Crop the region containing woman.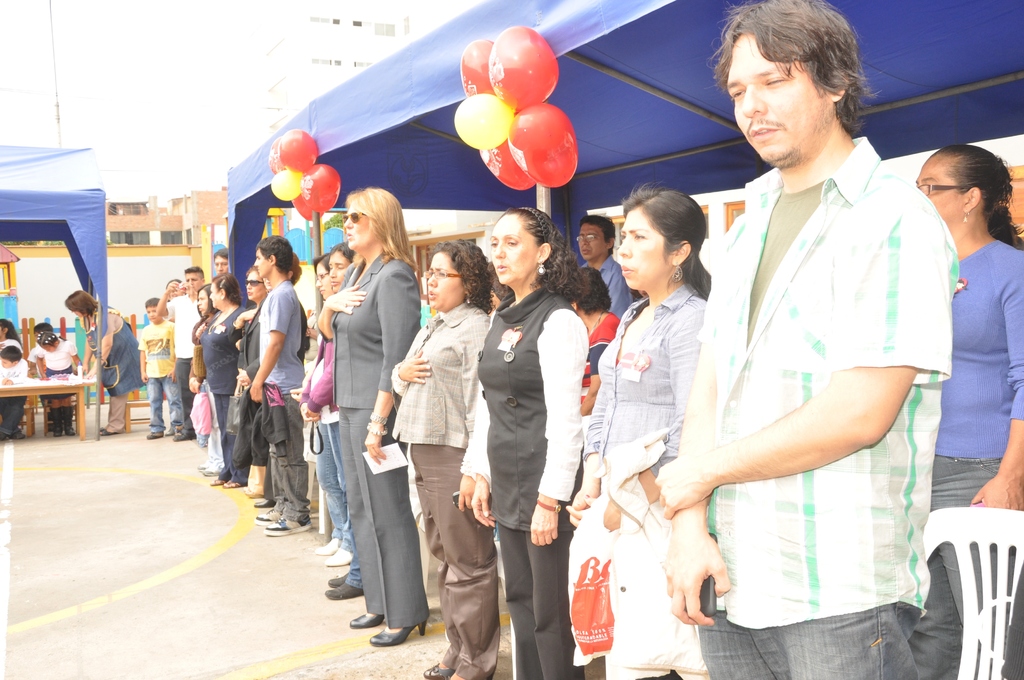
Crop region: l=241, t=252, r=301, b=497.
